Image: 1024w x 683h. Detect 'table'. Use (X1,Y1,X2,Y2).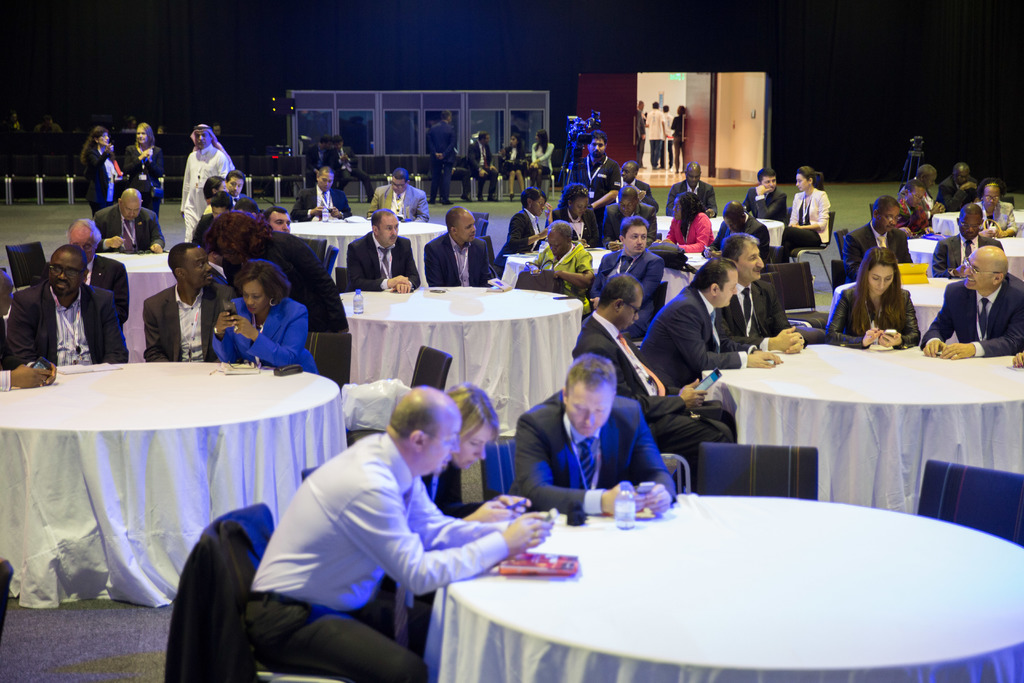
(95,251,220,357).
